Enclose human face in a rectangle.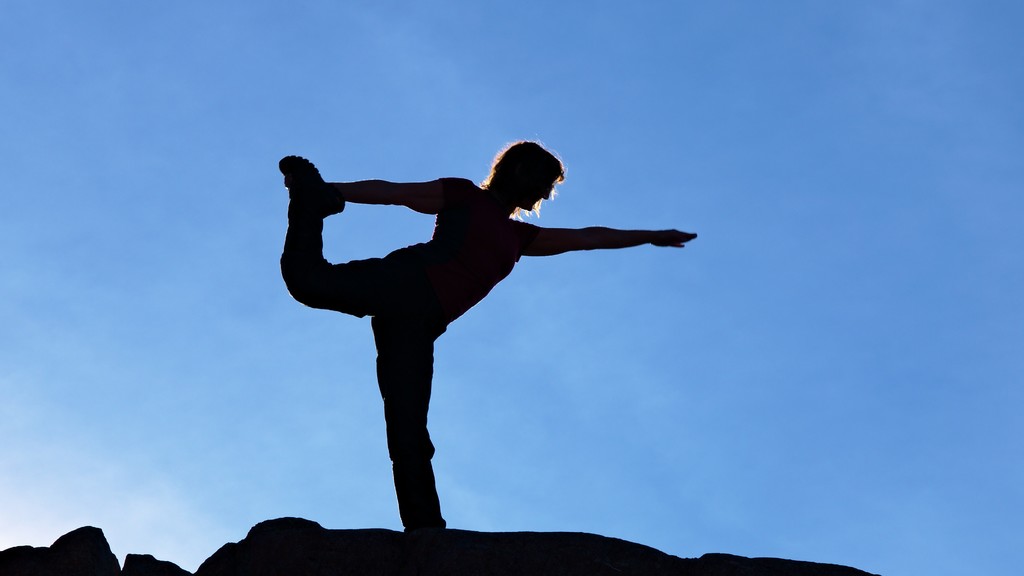
516/172/556/216.
